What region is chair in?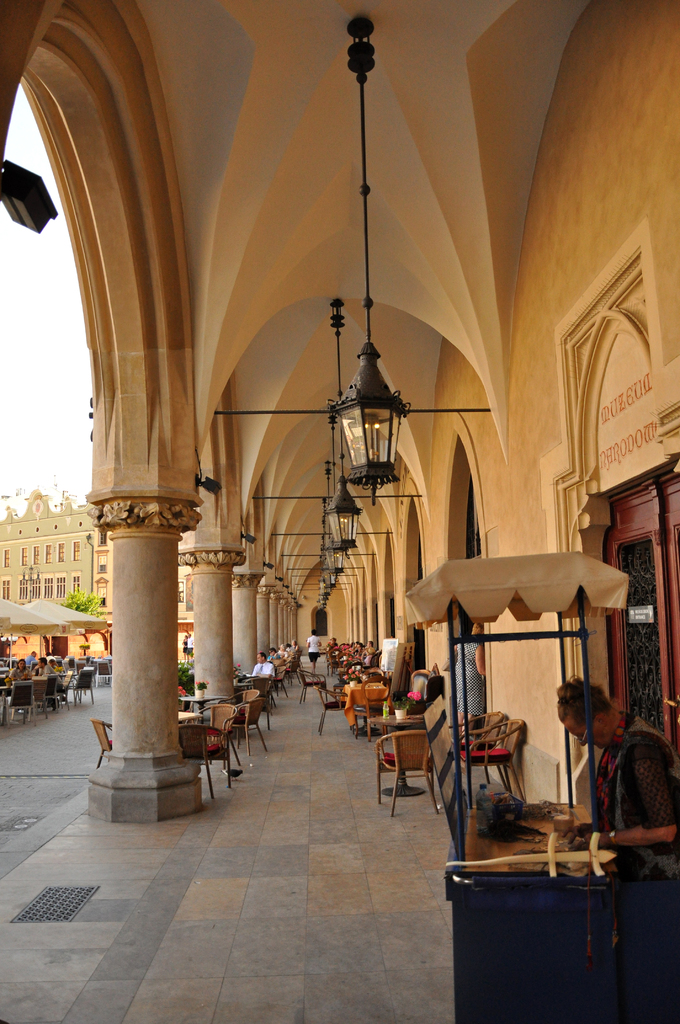
8:680:37:722.
